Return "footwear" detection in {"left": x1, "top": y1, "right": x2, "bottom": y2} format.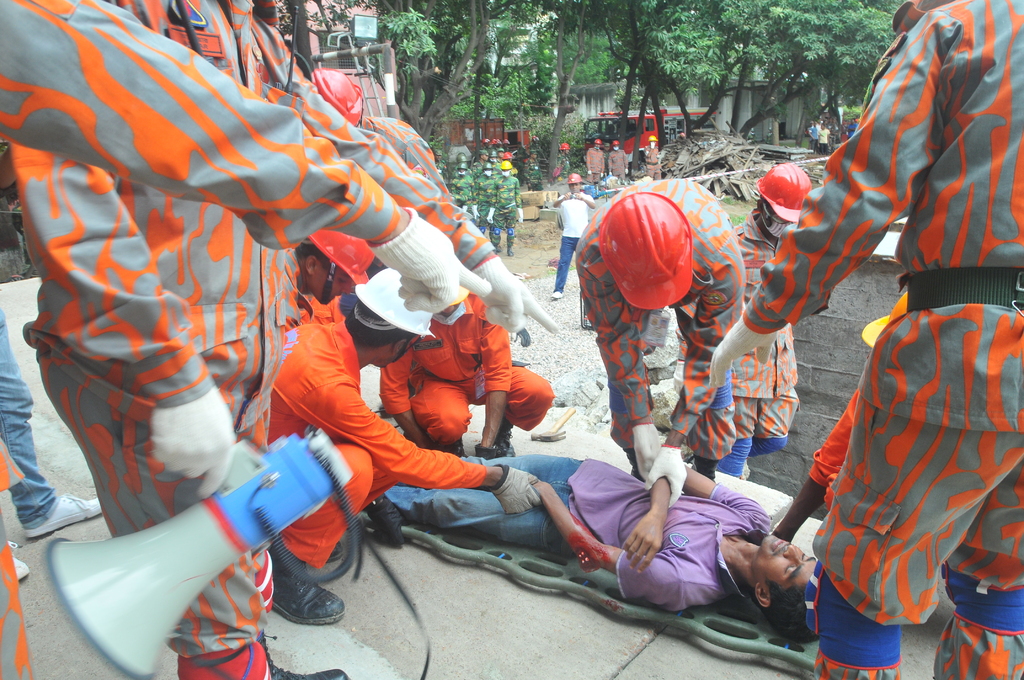
{"left": 267, "top": 562, "right": 344, "bottom": 625}.
